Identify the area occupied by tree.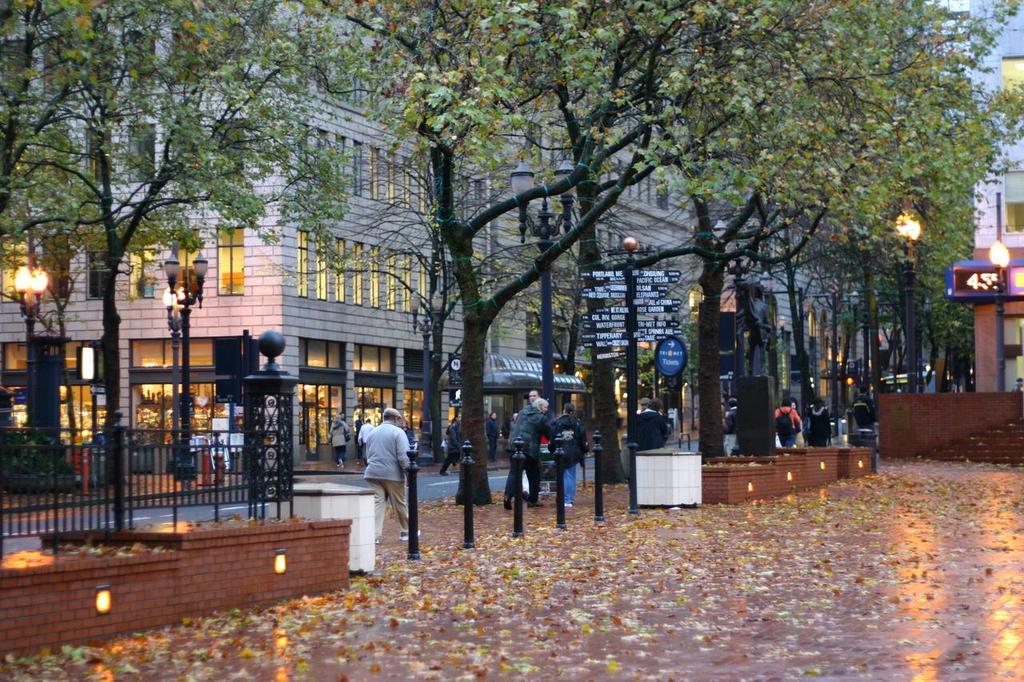
Area: Rect(1, 225, 94, 441).
